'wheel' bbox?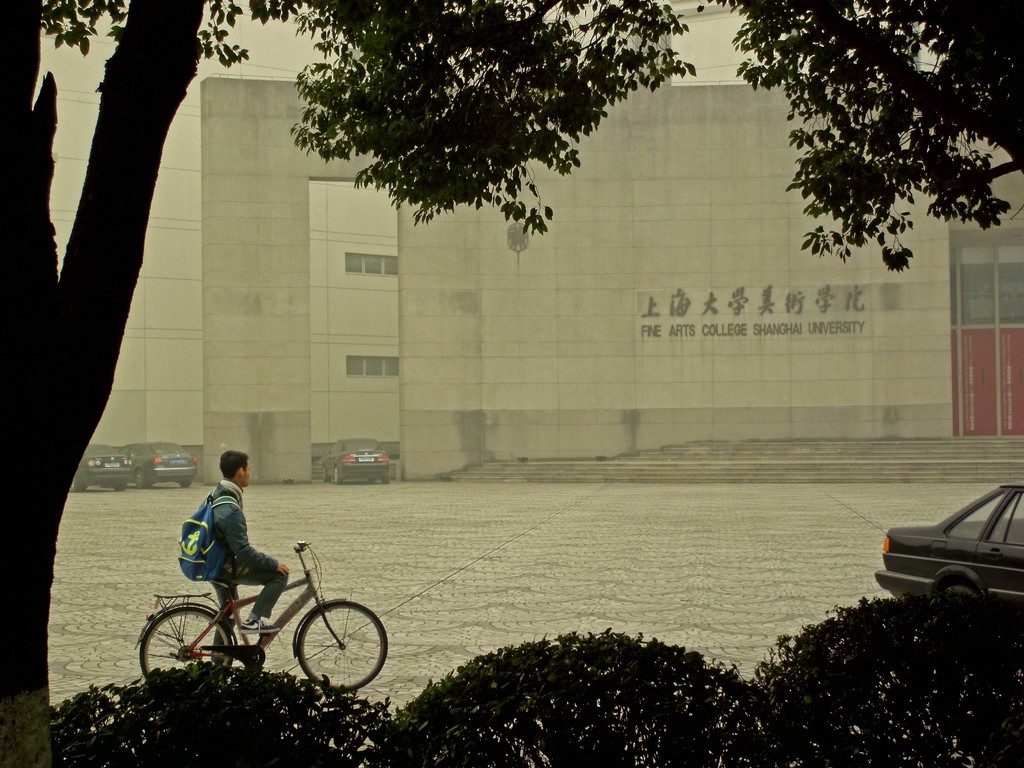
299:600:388:692
